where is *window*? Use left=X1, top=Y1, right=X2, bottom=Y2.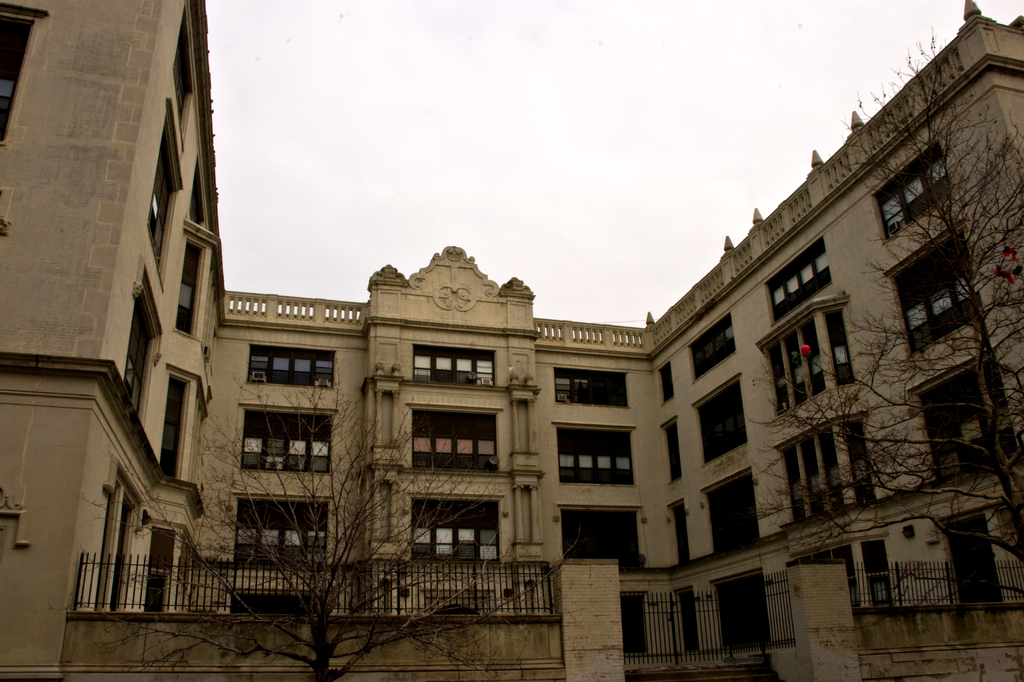
left=788, top=543, right=856, bottom=608.
